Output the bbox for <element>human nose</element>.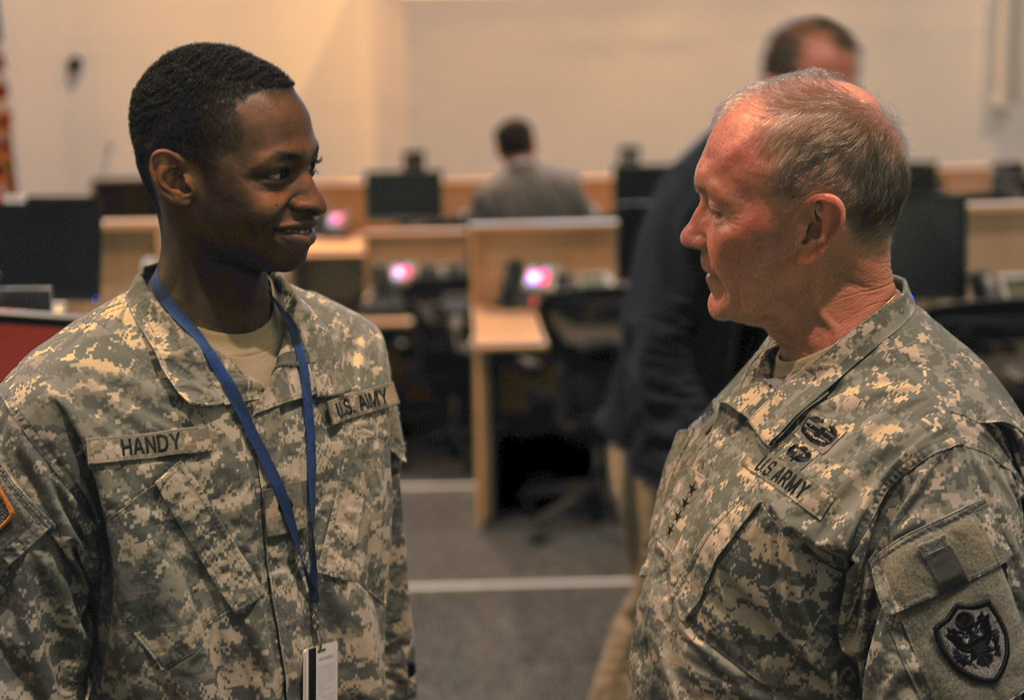
<region>287, 168, 329, 217</region>.
